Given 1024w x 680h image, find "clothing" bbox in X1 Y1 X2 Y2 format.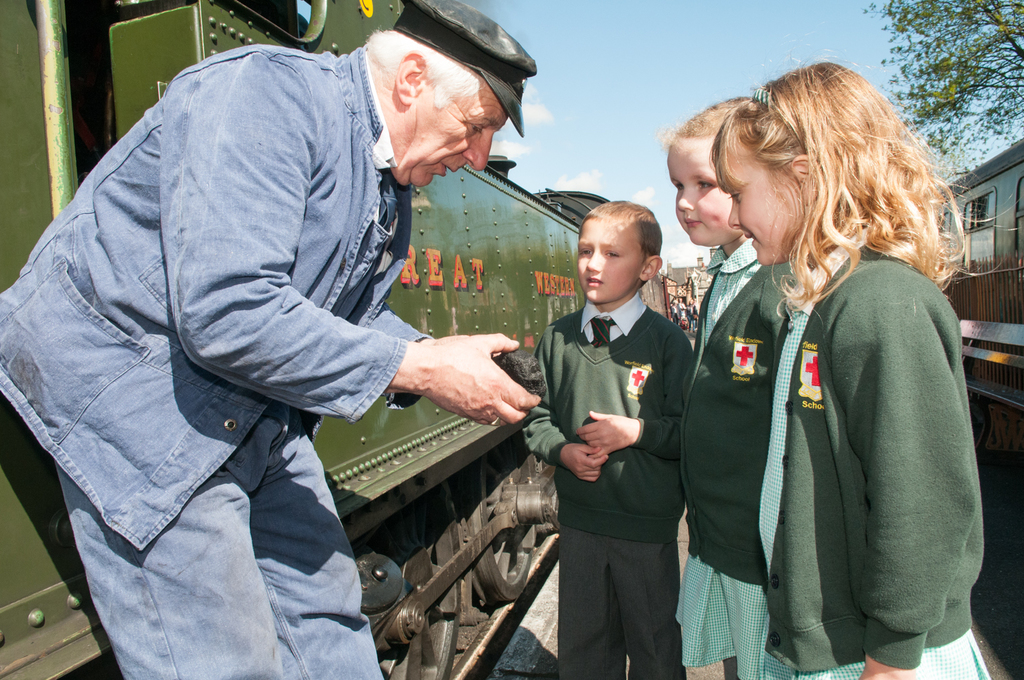
29 14 466 630.
